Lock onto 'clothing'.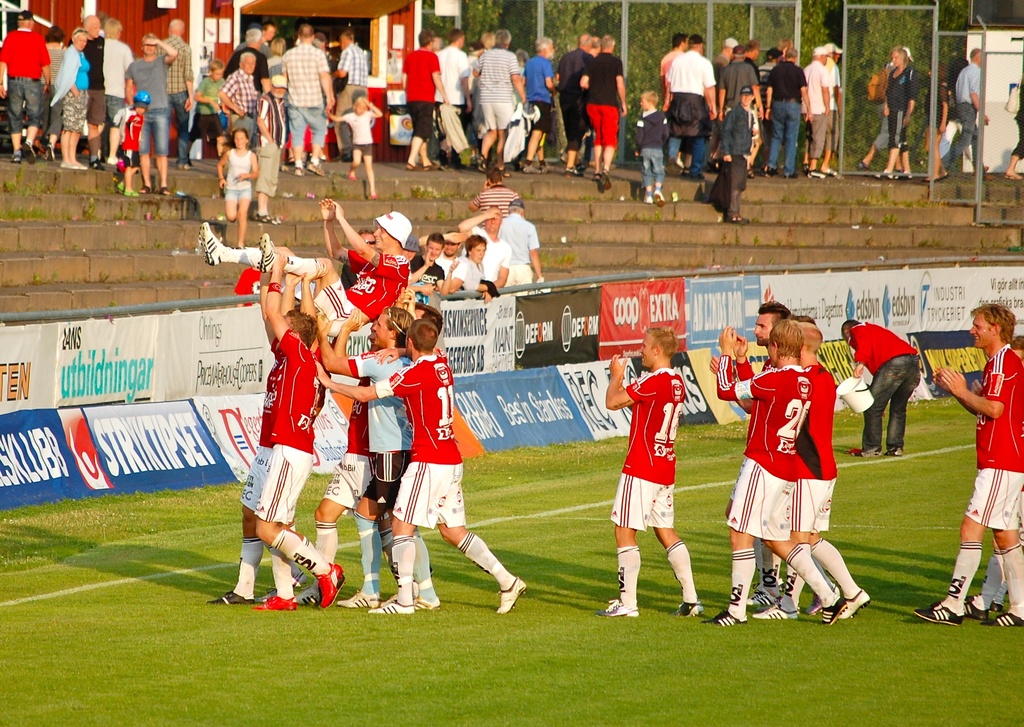
Locked: bbox(336, 260, 415, 323).
